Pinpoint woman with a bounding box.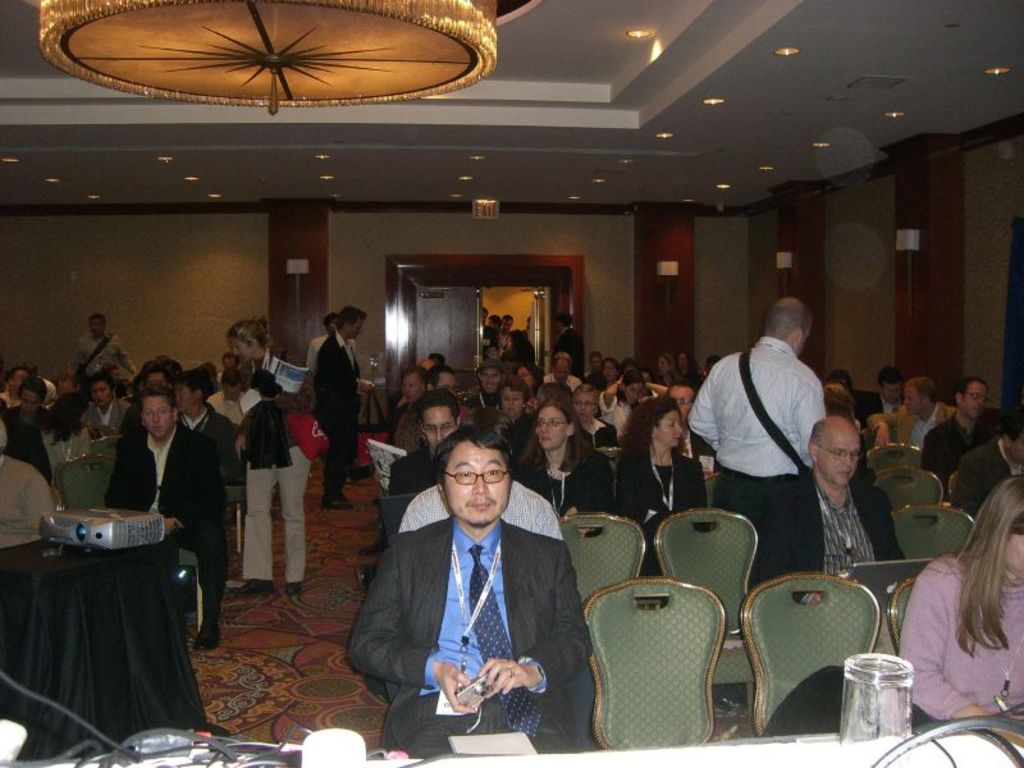
region(494, 376, 535, 457).
